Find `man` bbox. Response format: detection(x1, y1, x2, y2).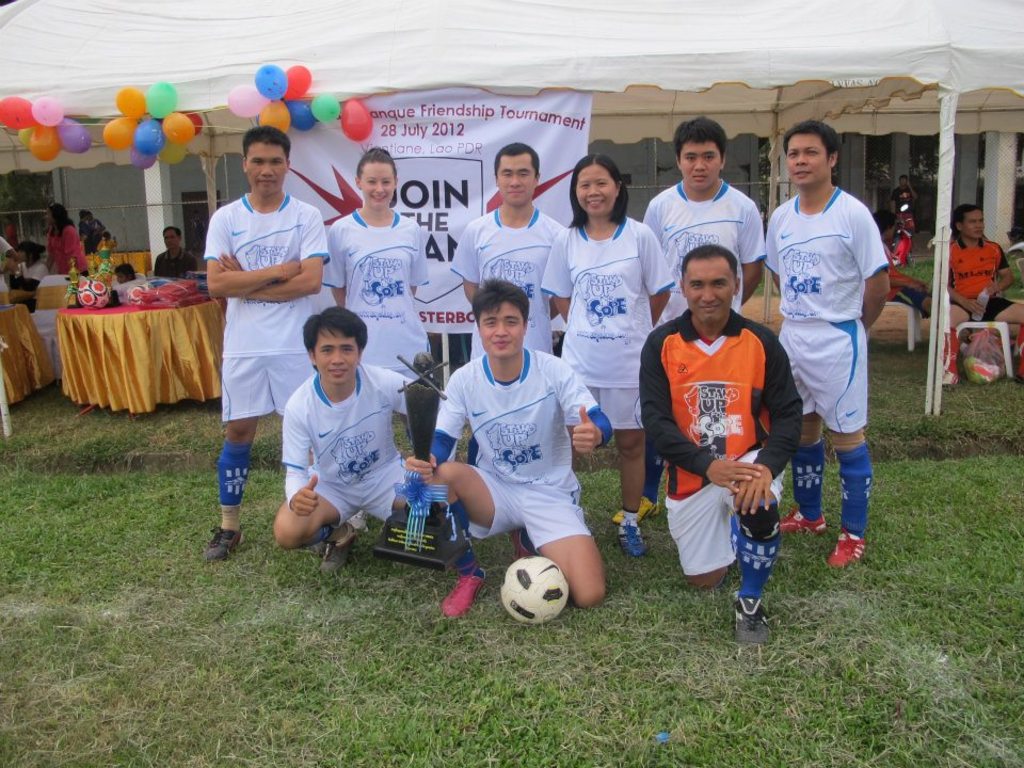
detection(638, 242, 802, 646).
